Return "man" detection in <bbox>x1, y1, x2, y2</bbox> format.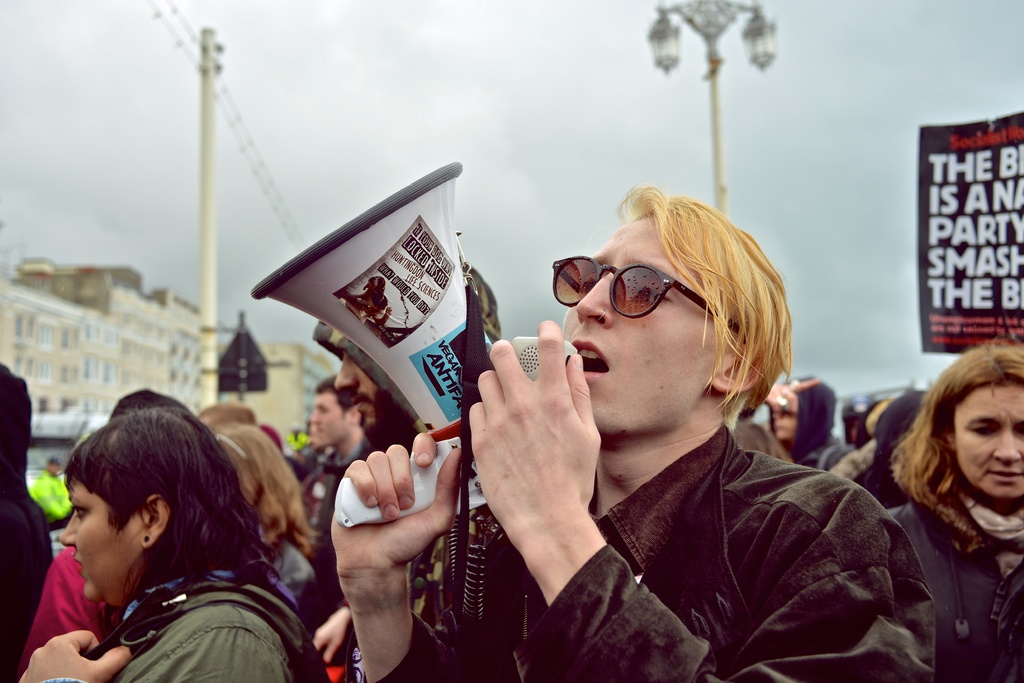
<bbox>302, 371, 373, 634</bbox>.
